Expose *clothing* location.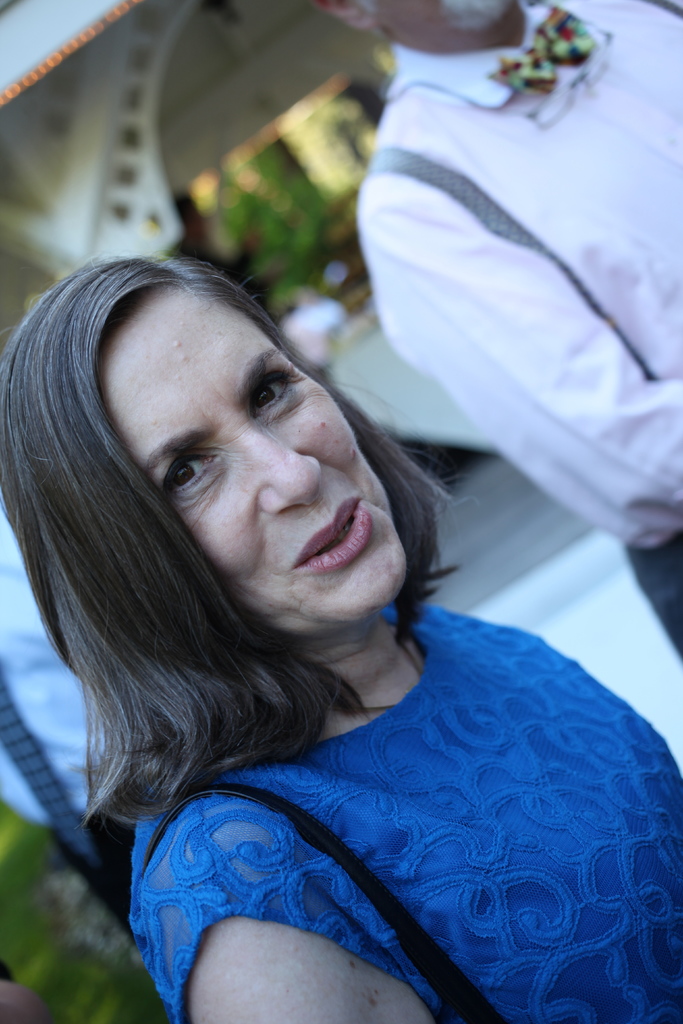
Exposed at <box>38,783,126,935</box>.
